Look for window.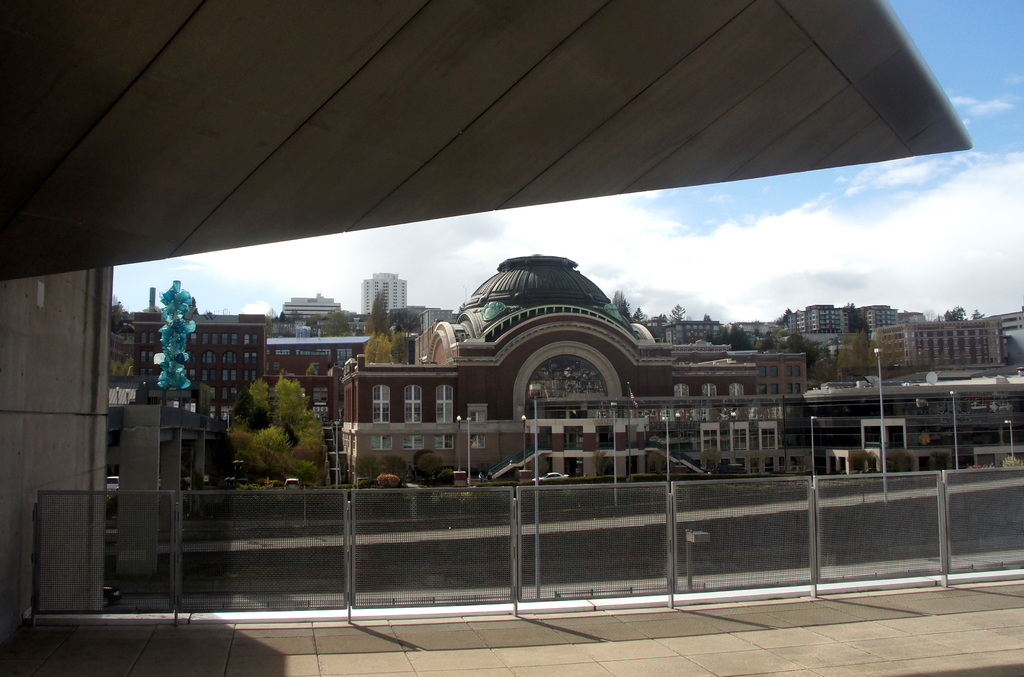
Found: region(462, 402, 490, 451).
